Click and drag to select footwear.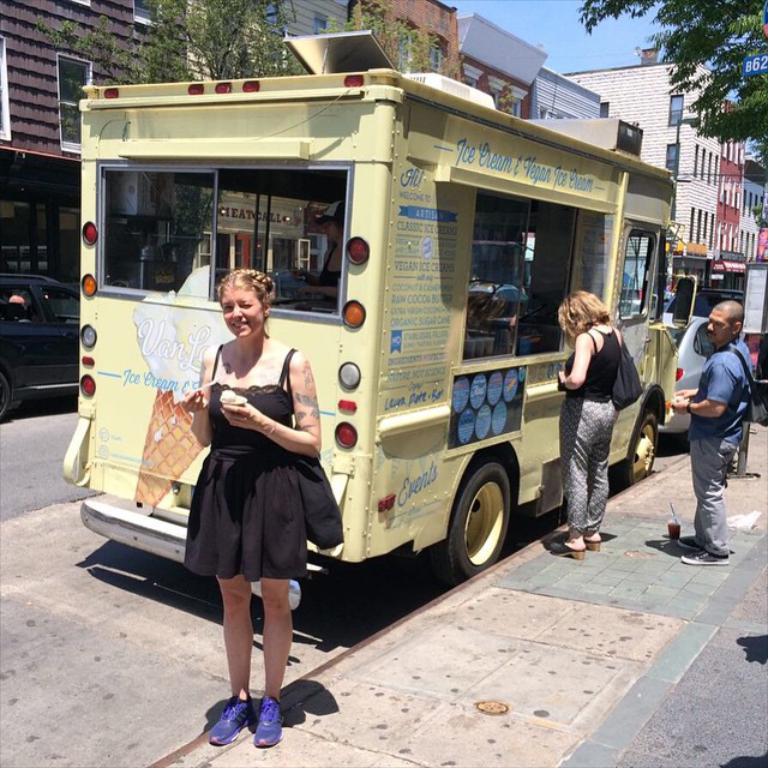
Selection: bbox=[251, 686, 281, 745].
